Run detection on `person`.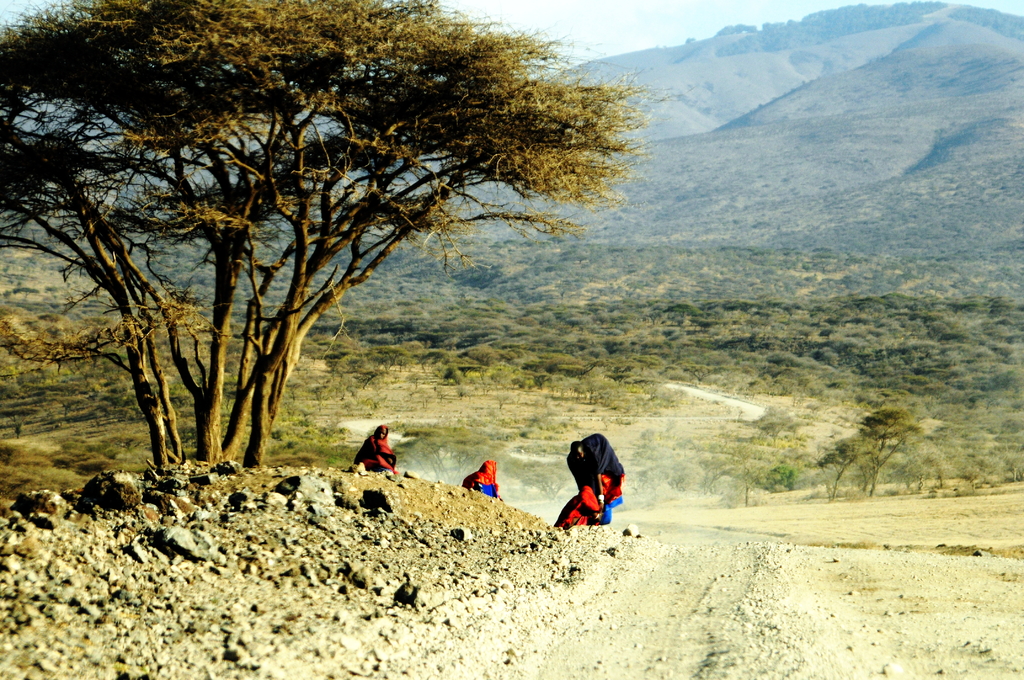
Result: [462, 462, 503, 504].
